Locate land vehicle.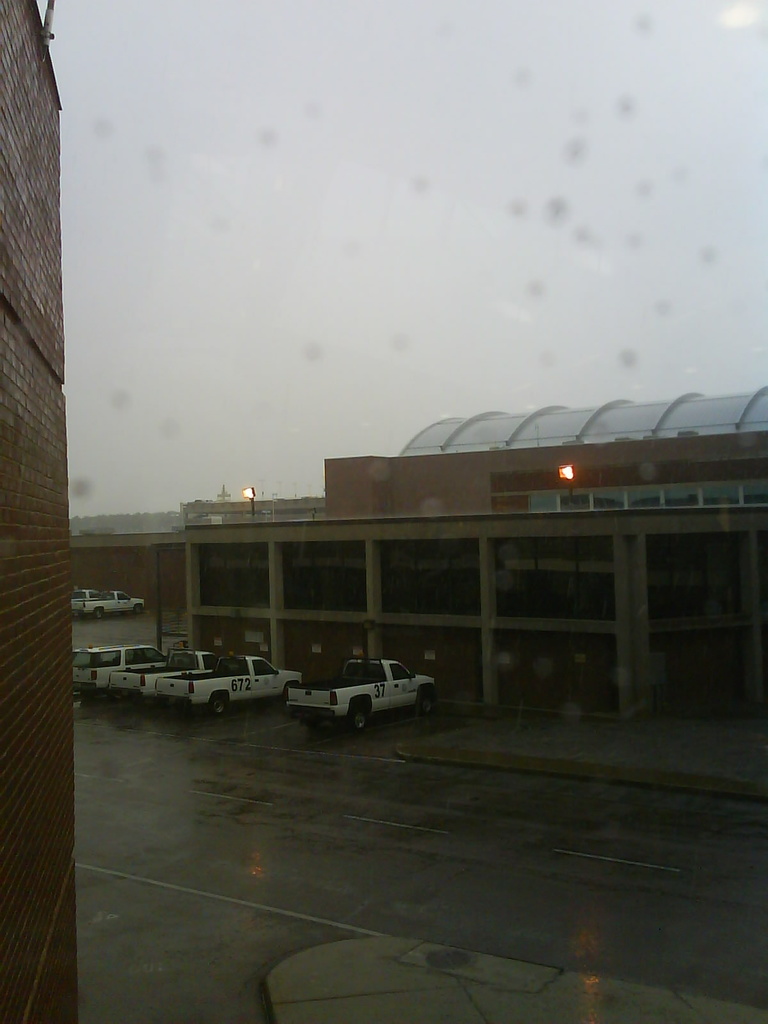
Bounding box: rect(159, 646, 308, 721).
